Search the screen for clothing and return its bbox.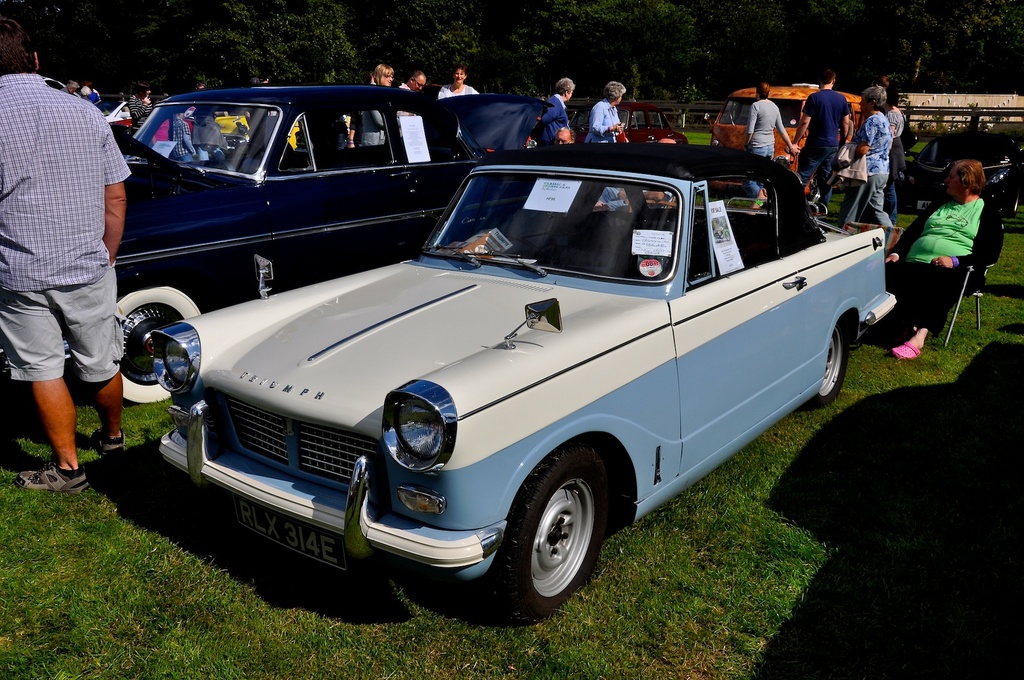
Found: 0/68/134/397.
